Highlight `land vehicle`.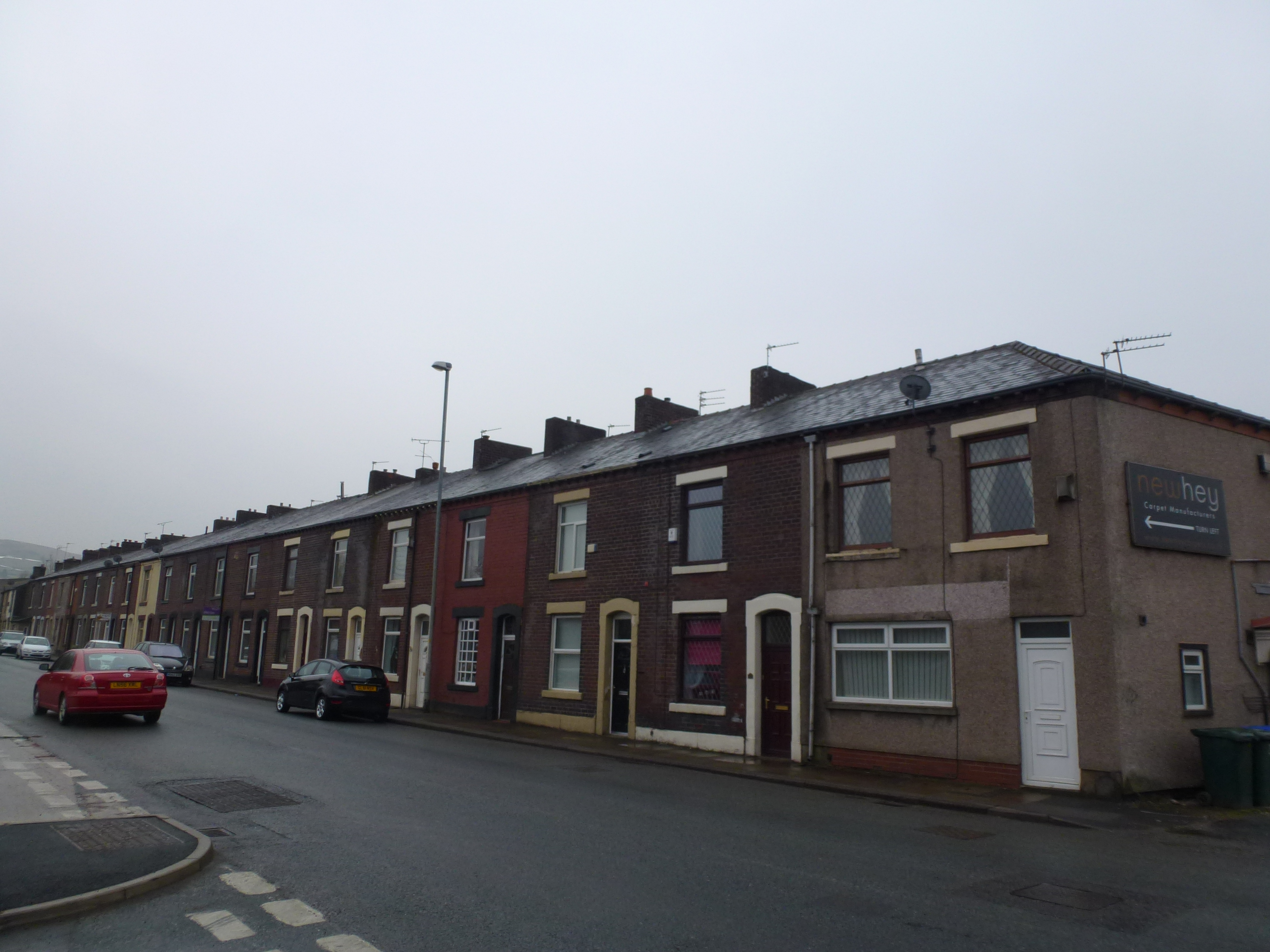
Highlighted region: BBox(39, 186, 56, 200).
